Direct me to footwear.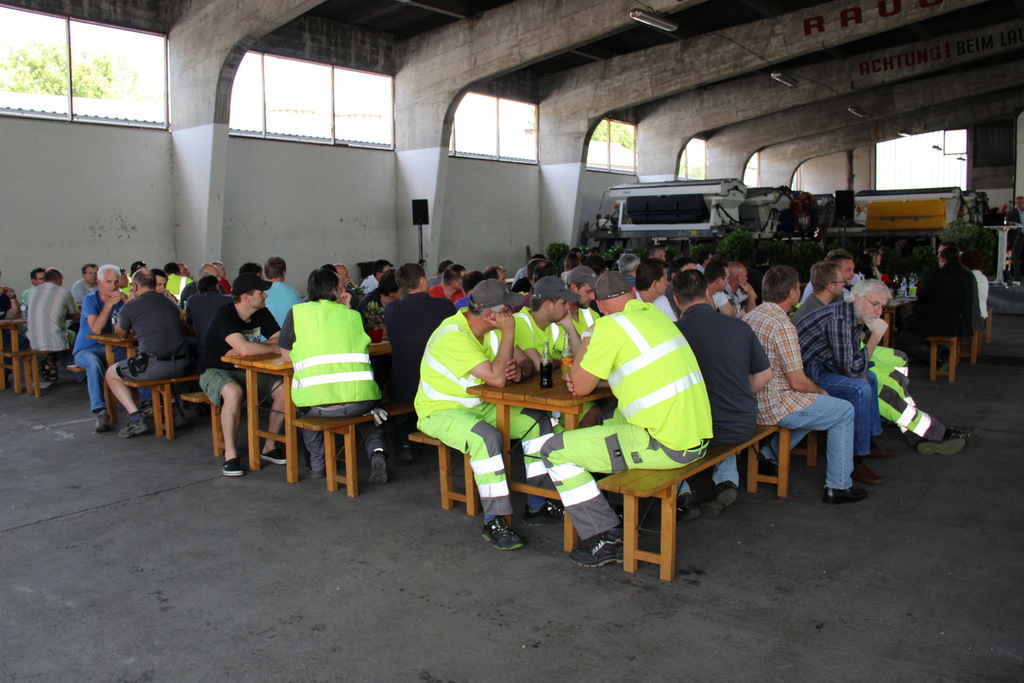
Direction: x1=822, y1=486, x2=867, y2=506.
